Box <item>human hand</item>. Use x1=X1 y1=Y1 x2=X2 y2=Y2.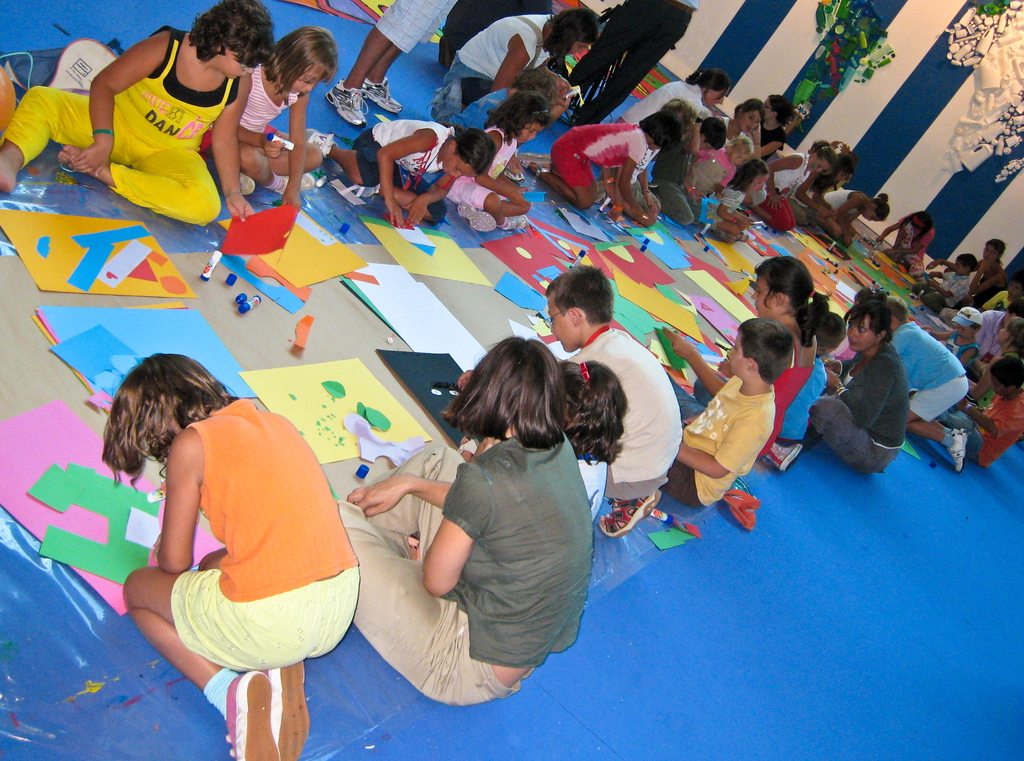
x1=823 y1=359 x2=847 y2=378.
